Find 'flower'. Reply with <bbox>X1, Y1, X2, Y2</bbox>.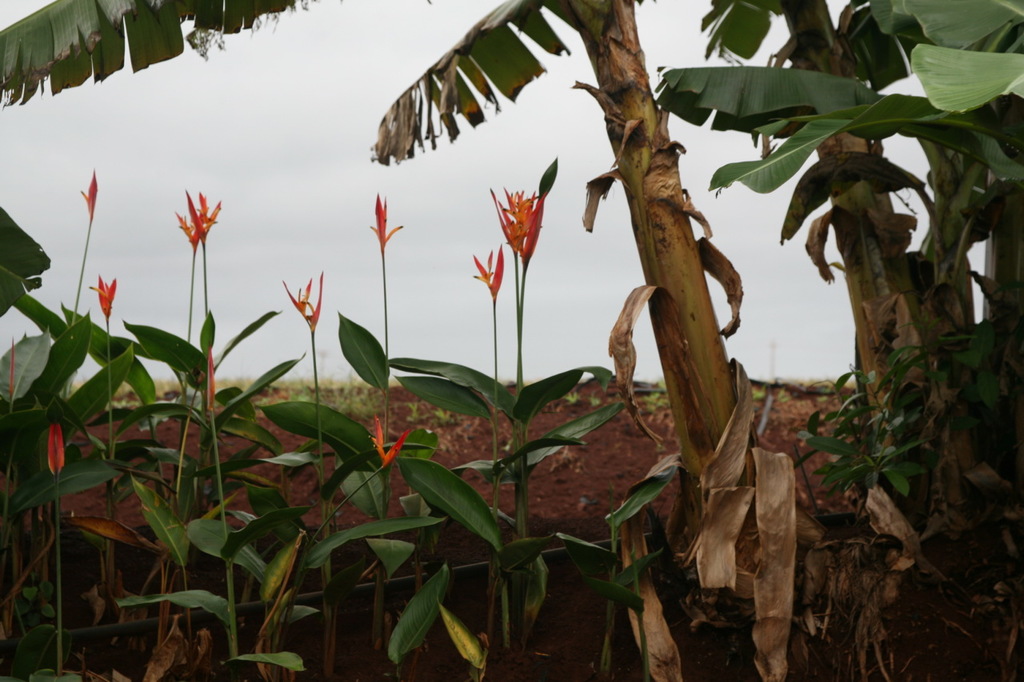
<bbox>91, 273, 118, 311</bbox>.
